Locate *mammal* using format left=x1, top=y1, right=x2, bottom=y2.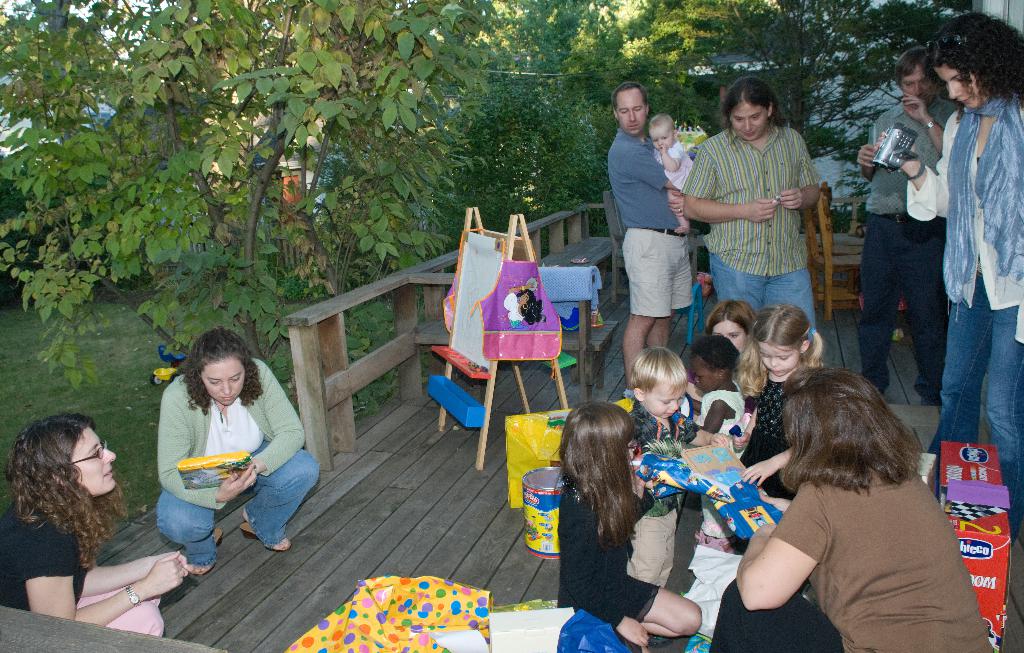
left=879, top=4, right=1023, bottom=548.
